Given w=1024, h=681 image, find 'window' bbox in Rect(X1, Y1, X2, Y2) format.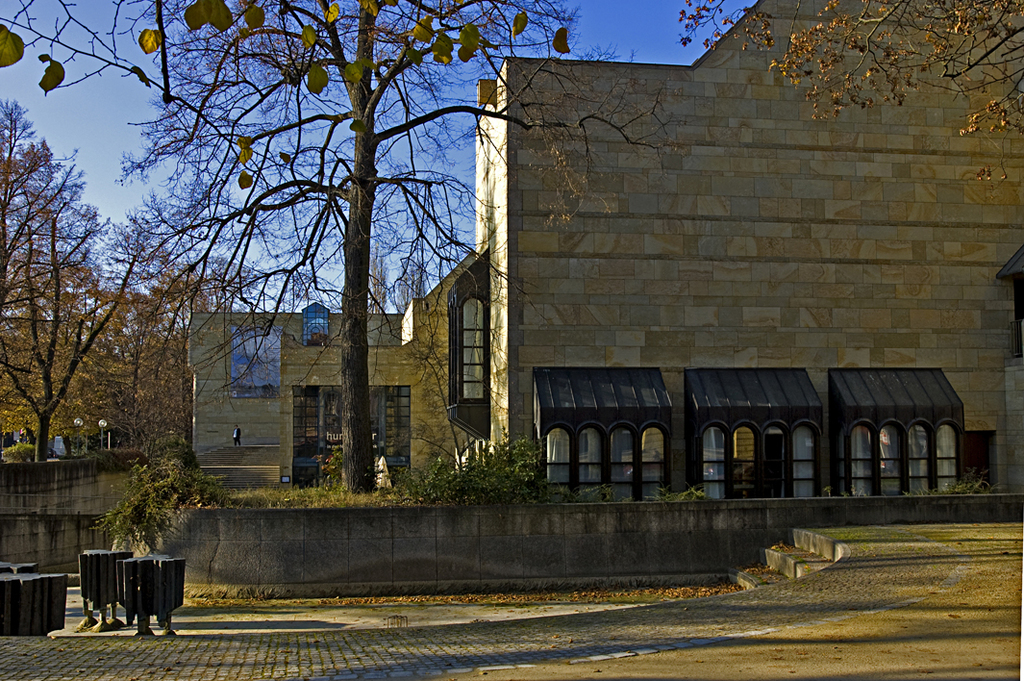
Rect(446, 293, 487, 404).
